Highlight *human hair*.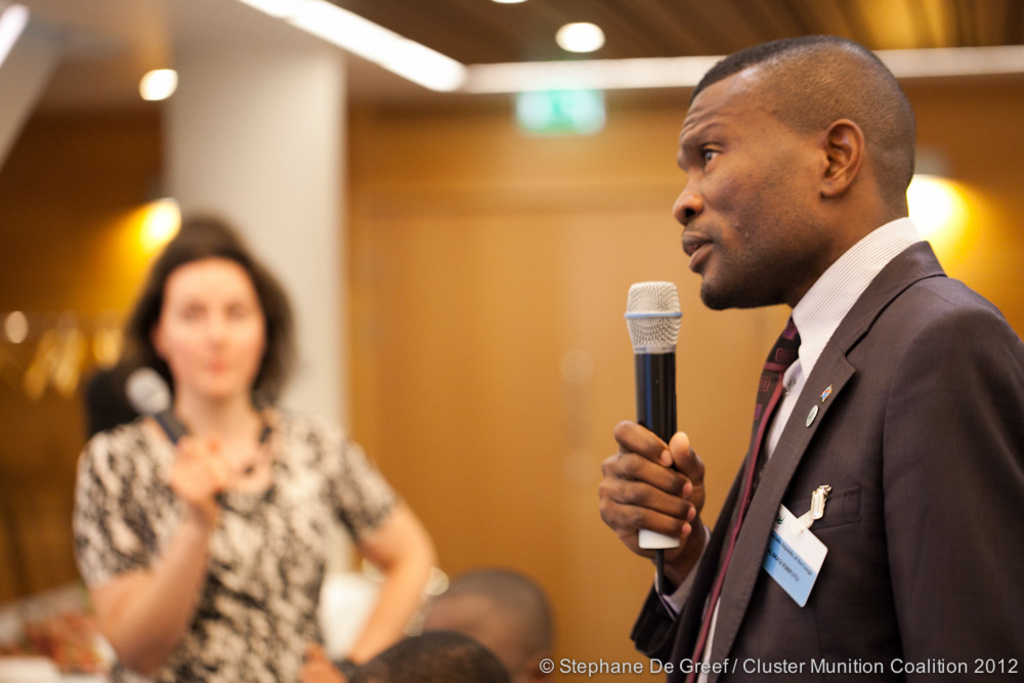
Highlighted region: {"x1": 693, "y1": 32, "x2": 915, "y2": 185}.
